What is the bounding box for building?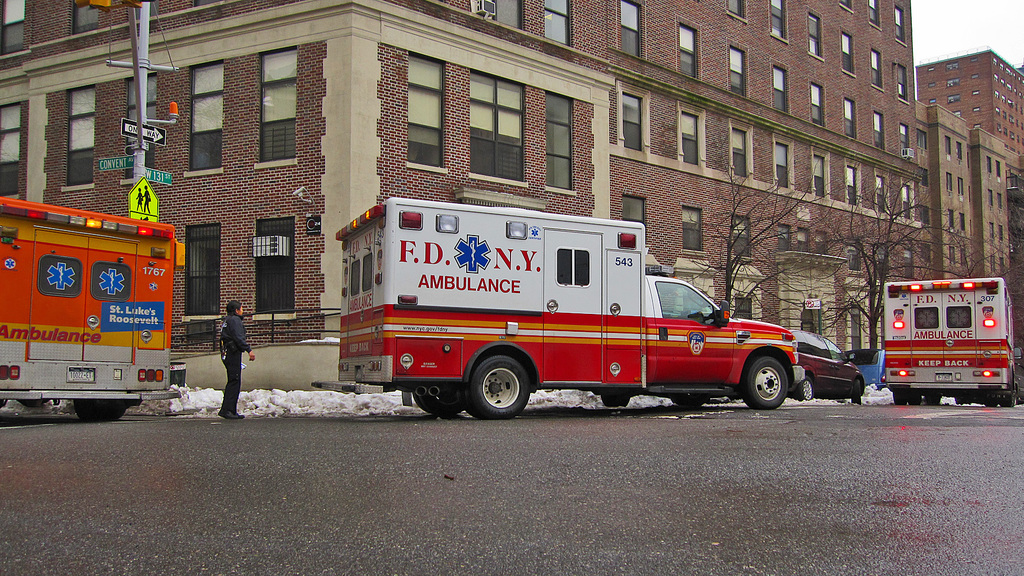
[x1=915, y1=50, x2=1023, y2=145].
